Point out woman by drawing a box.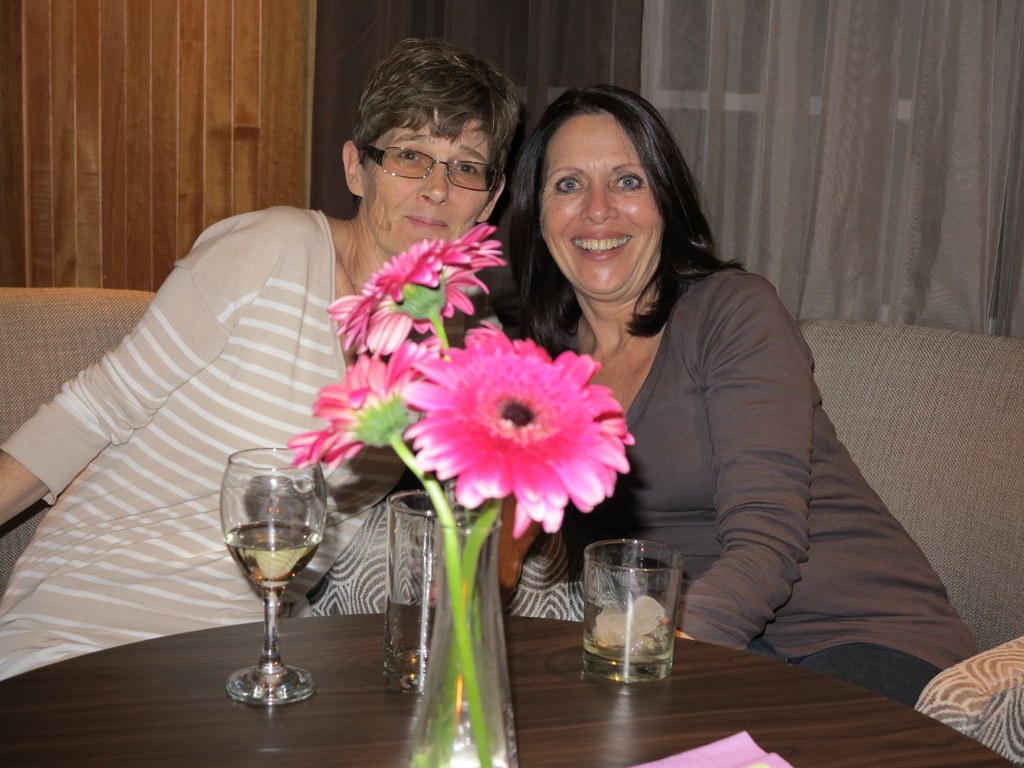
detection(0, 37, 527, 688).
